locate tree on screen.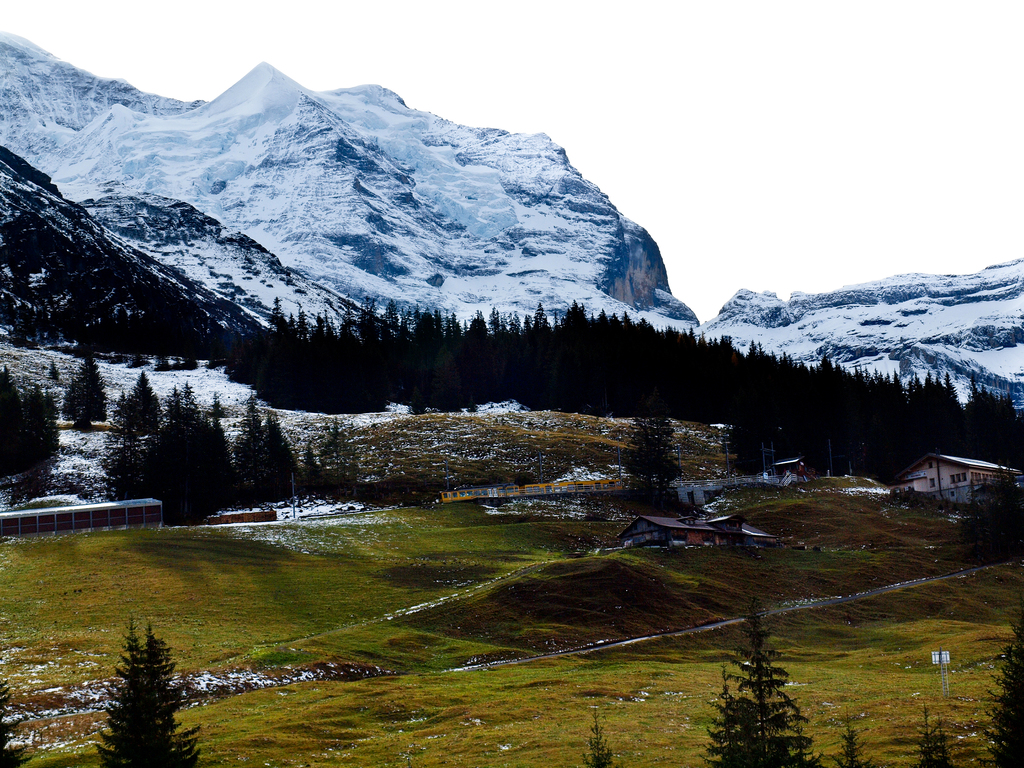
On screen at crop(92, 616, 207, 767).
